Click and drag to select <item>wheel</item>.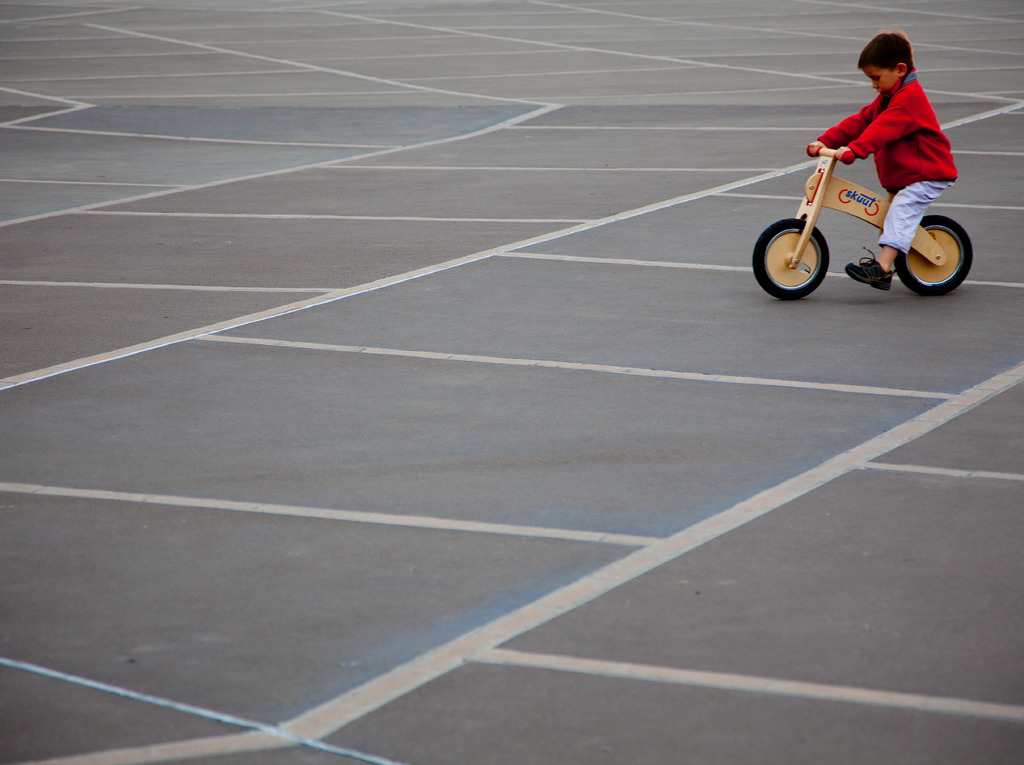
Selection: [890,213,971,294].
